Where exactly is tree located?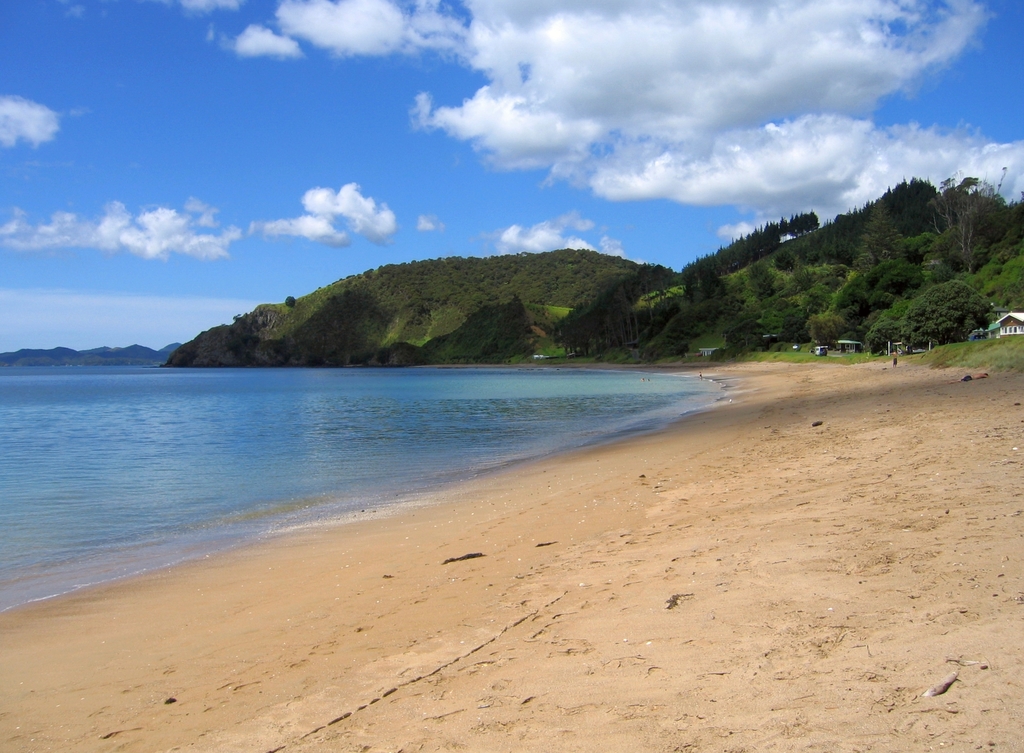
Its bounding box is BBox(143, 160, 1021, 384).
